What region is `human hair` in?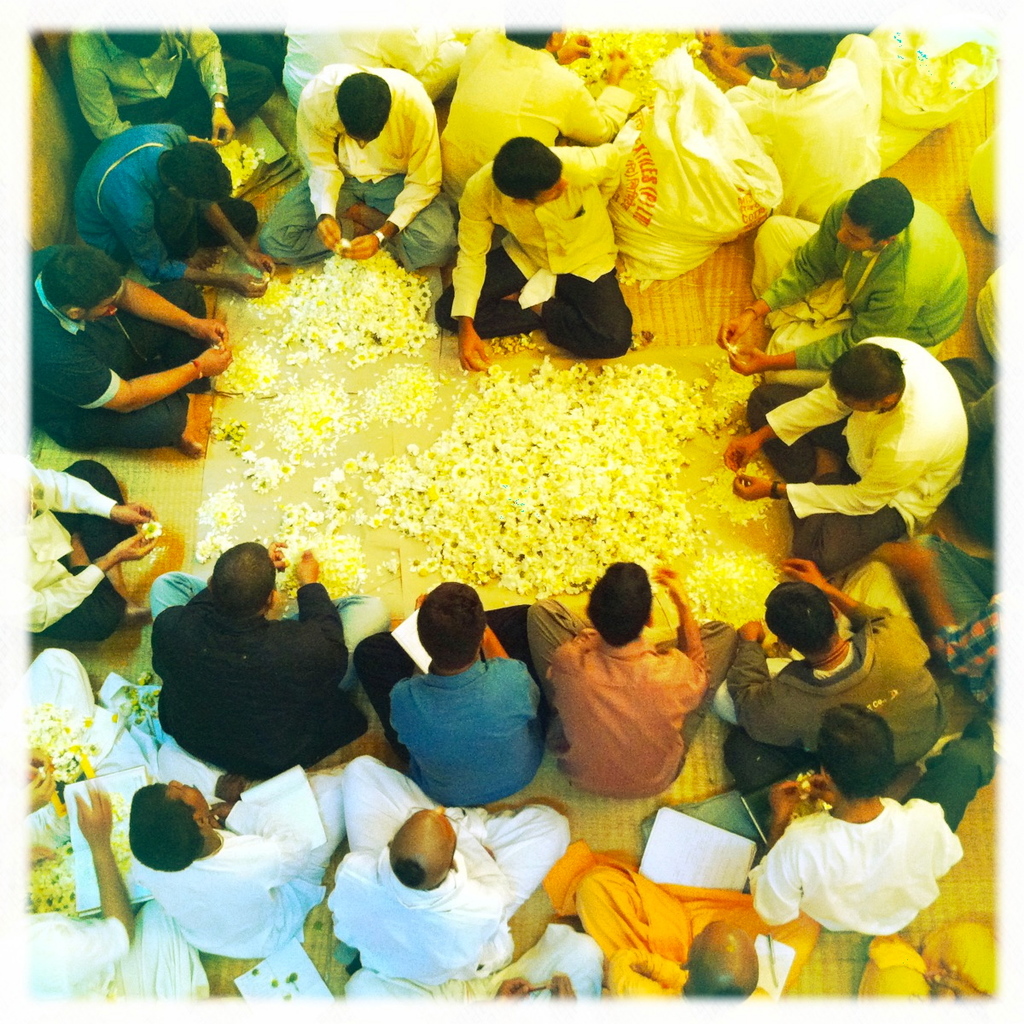
492 136 564 208.
